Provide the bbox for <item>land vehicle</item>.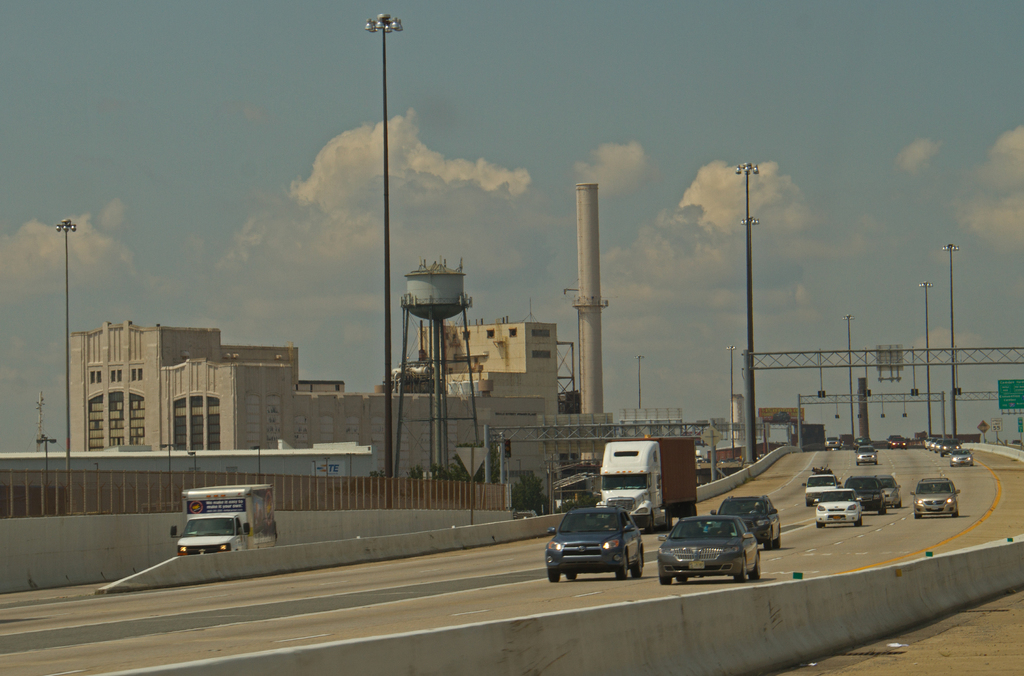
(x1=908, y1=476, x2=959, y2=521).
